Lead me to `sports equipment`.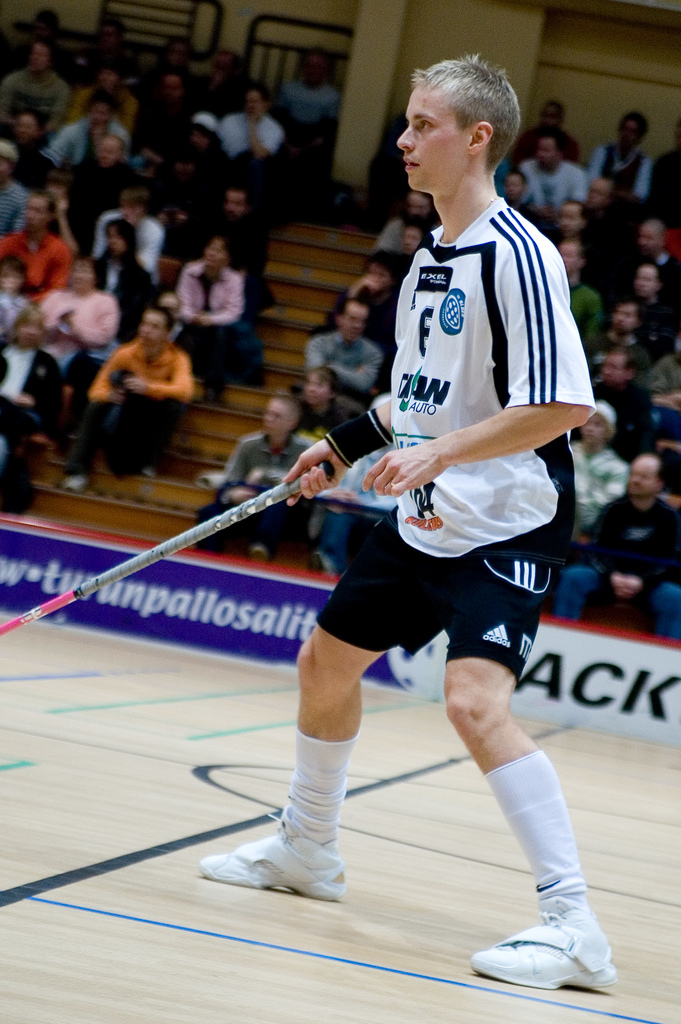
Lead to 188 804 355 904.
